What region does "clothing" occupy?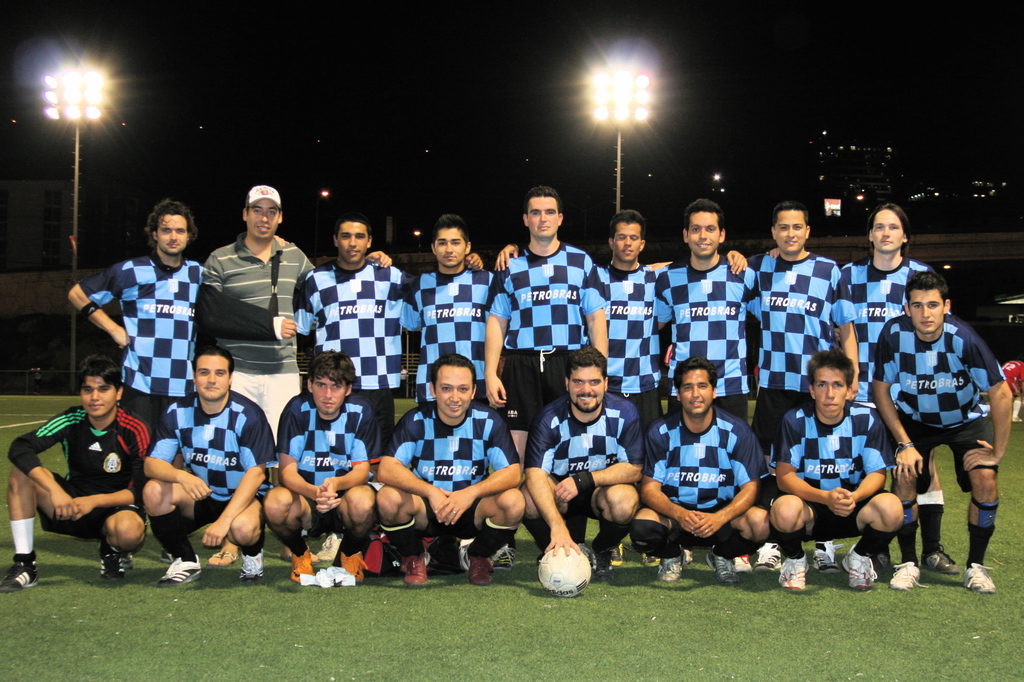
x1=650, y1=393, x2=768, y2=551.
